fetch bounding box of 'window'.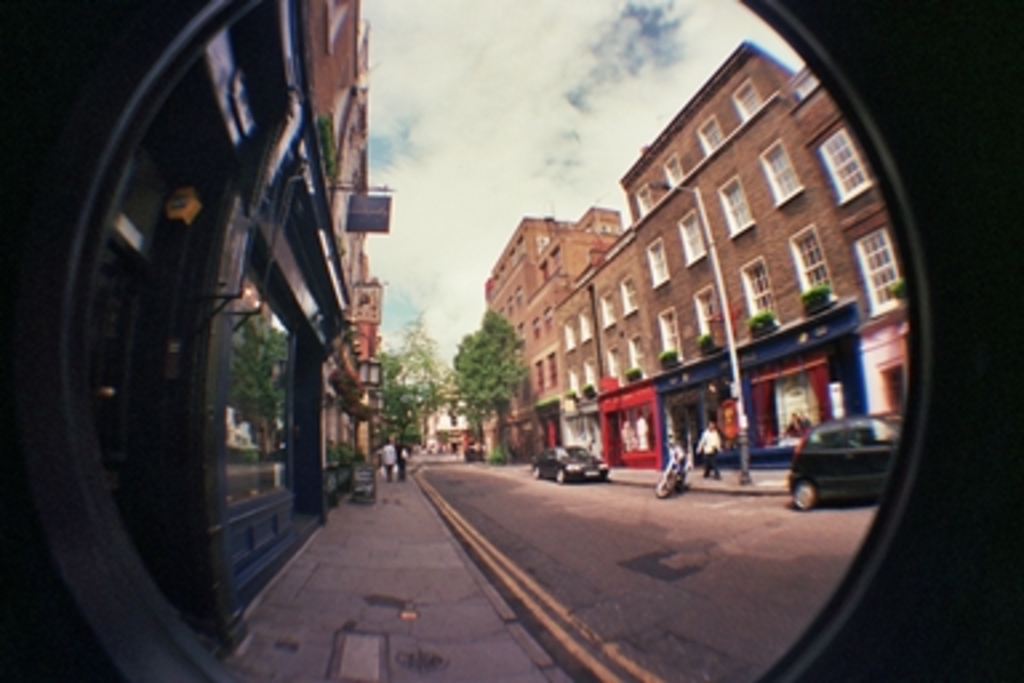
Bbox: box=[659, 149, 683, 189].
